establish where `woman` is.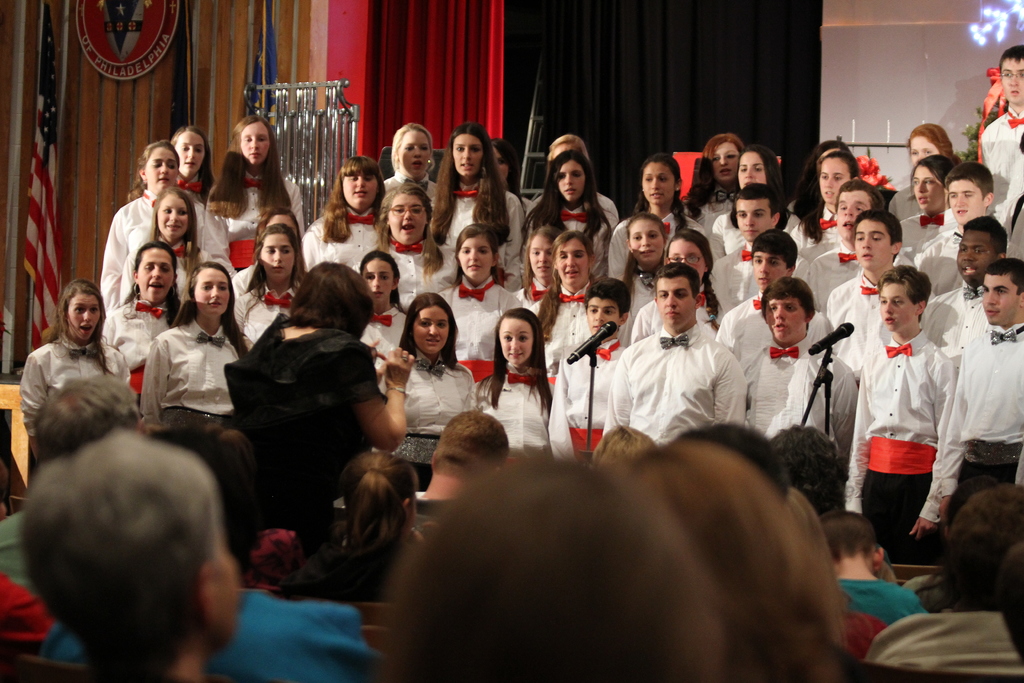
Established at pyautogui.locateOnScreen(520, 247, 601, 388).
